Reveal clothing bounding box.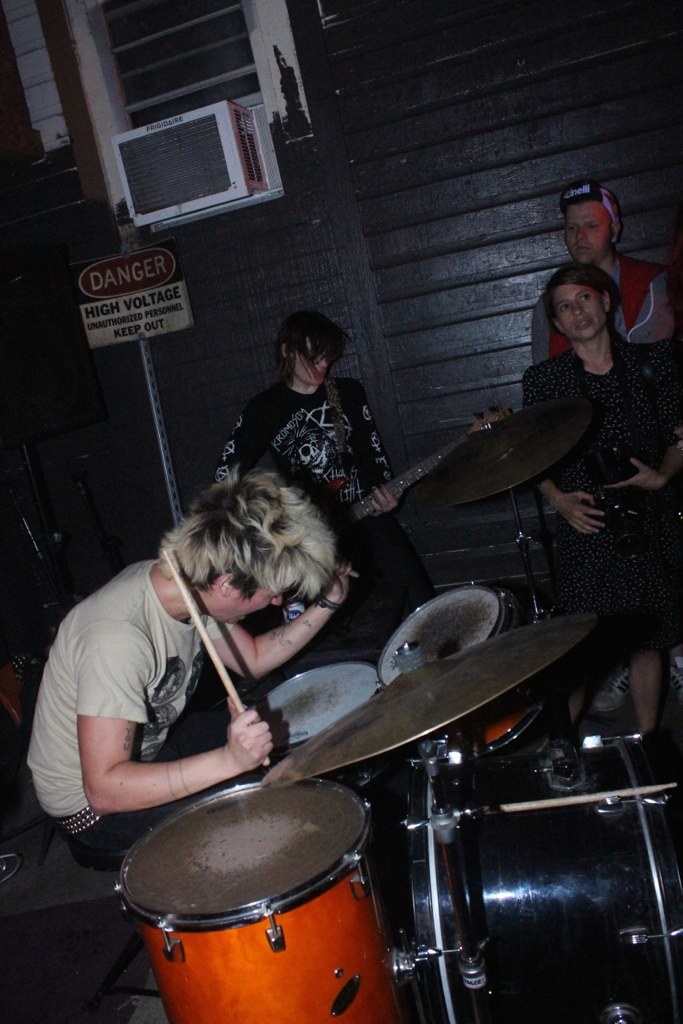
Revealed: [29, 557, 223, 816].
